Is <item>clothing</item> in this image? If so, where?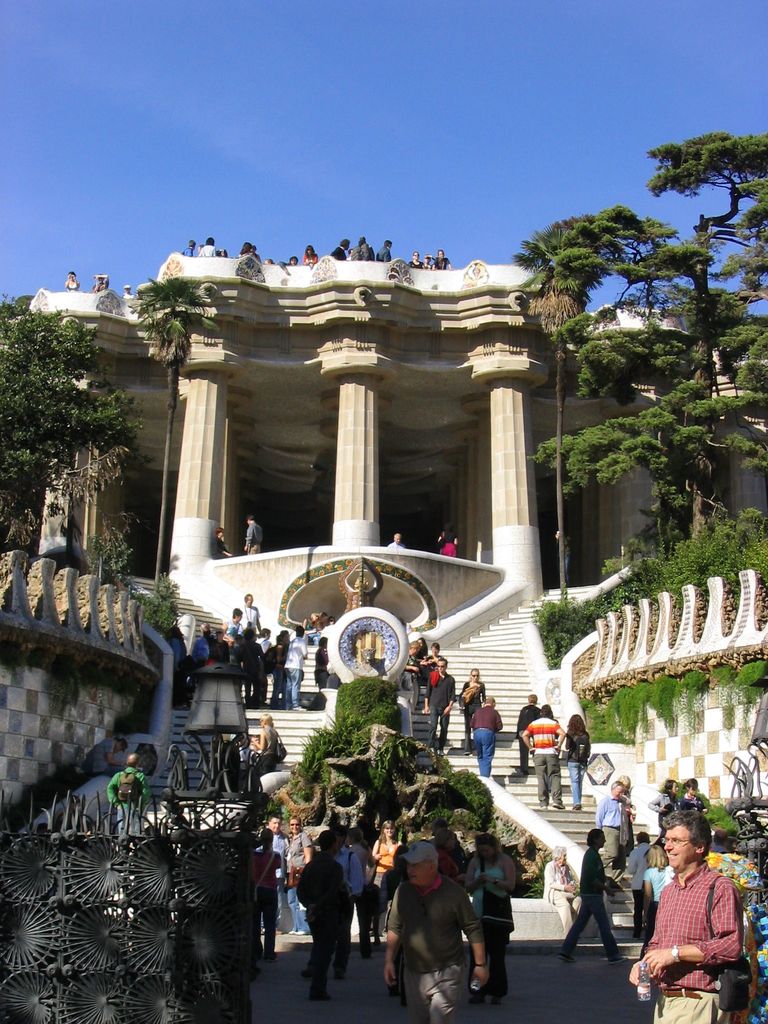
Yes, at [678, 792, 706, 815].
